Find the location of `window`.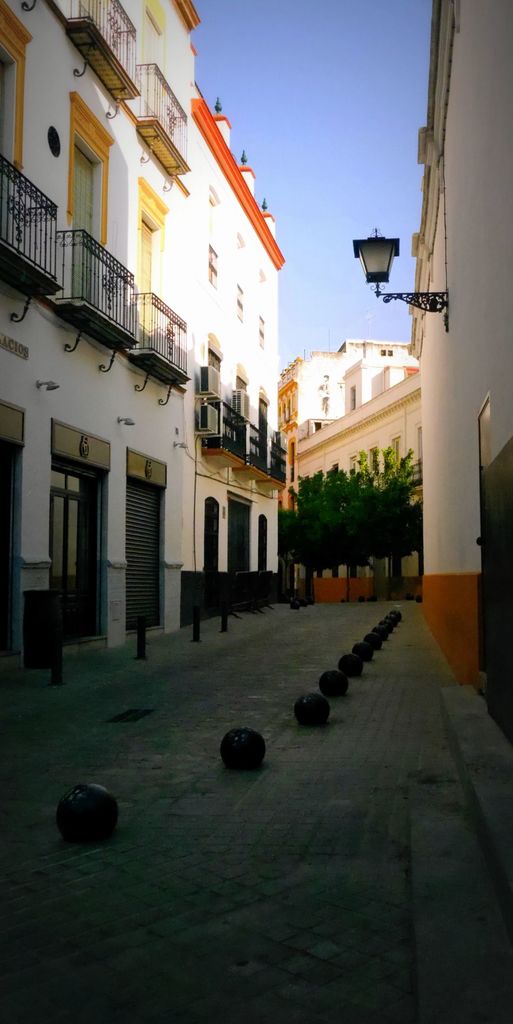
Location: BBox(204, 495, 220, 572).
